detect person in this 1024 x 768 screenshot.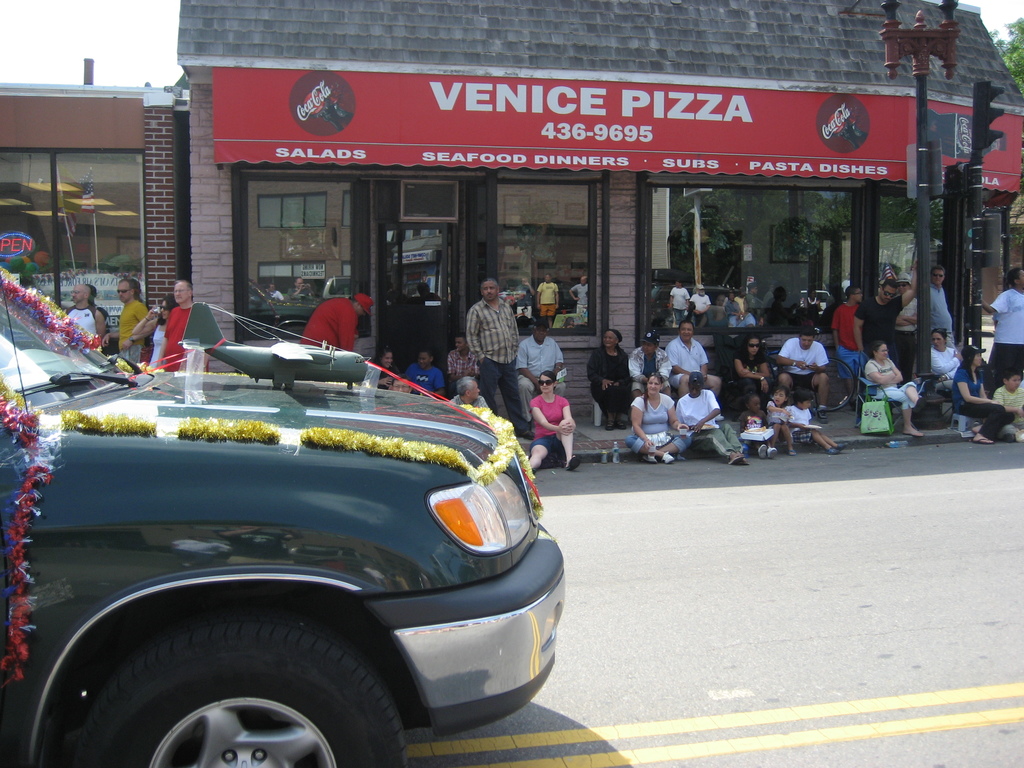
Detection: l=982, t=266, r=1023, b=364.
